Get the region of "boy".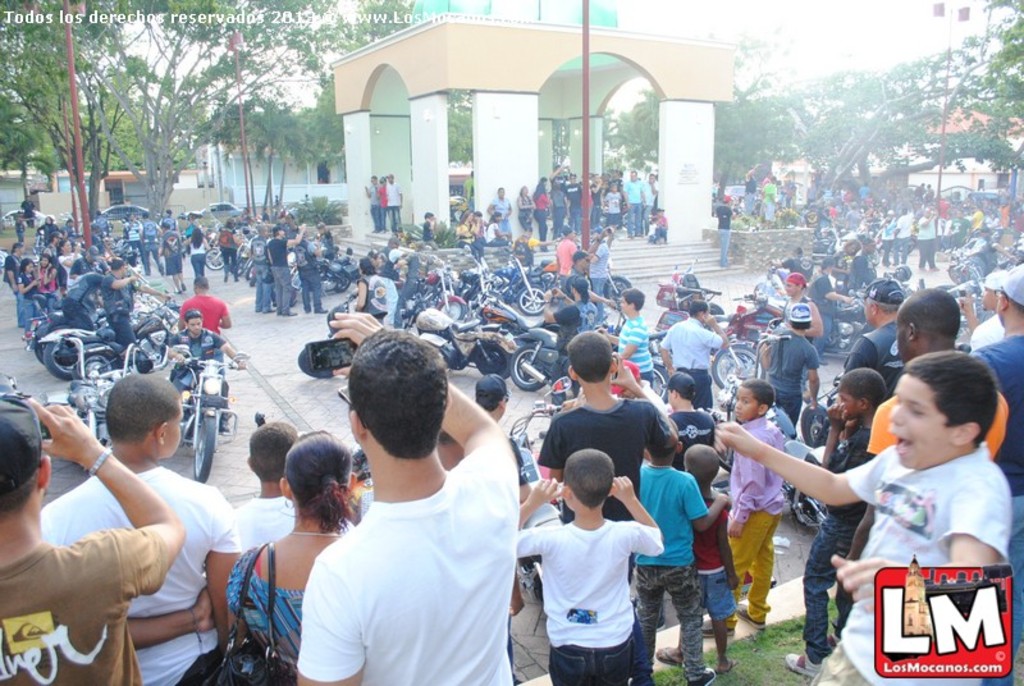
783, 366, 895, 678.
